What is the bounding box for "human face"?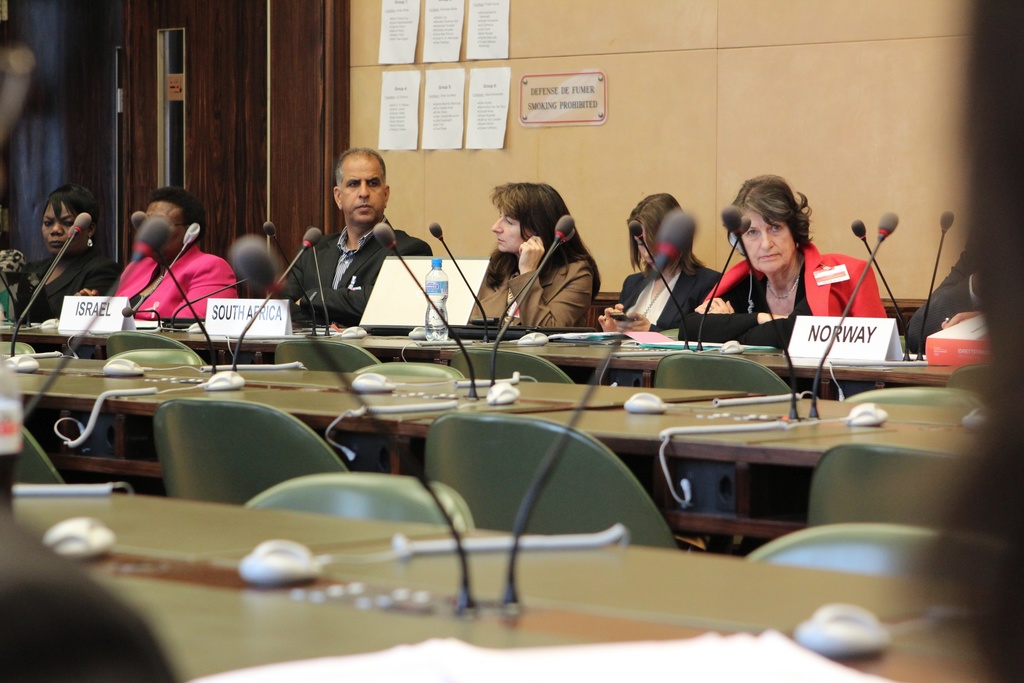
{"x1": 489, "y1": 208, "x2": 534, "y2": 252}.
